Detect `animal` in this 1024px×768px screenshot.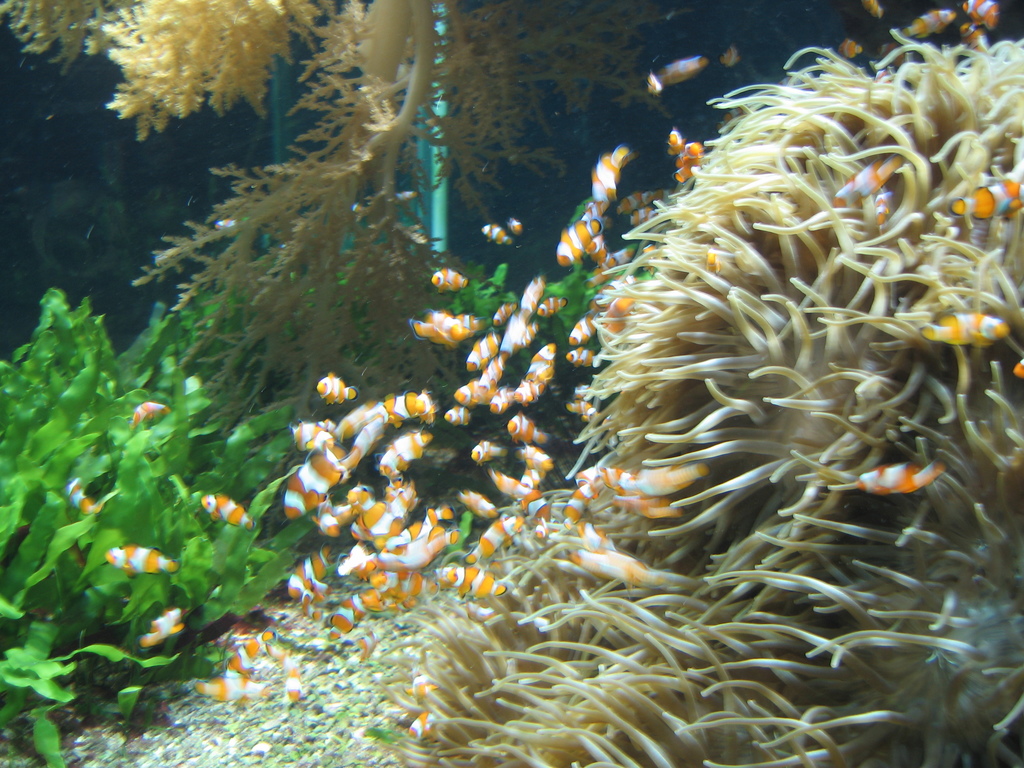
Detection: rect(130, 401, 170, 425).
